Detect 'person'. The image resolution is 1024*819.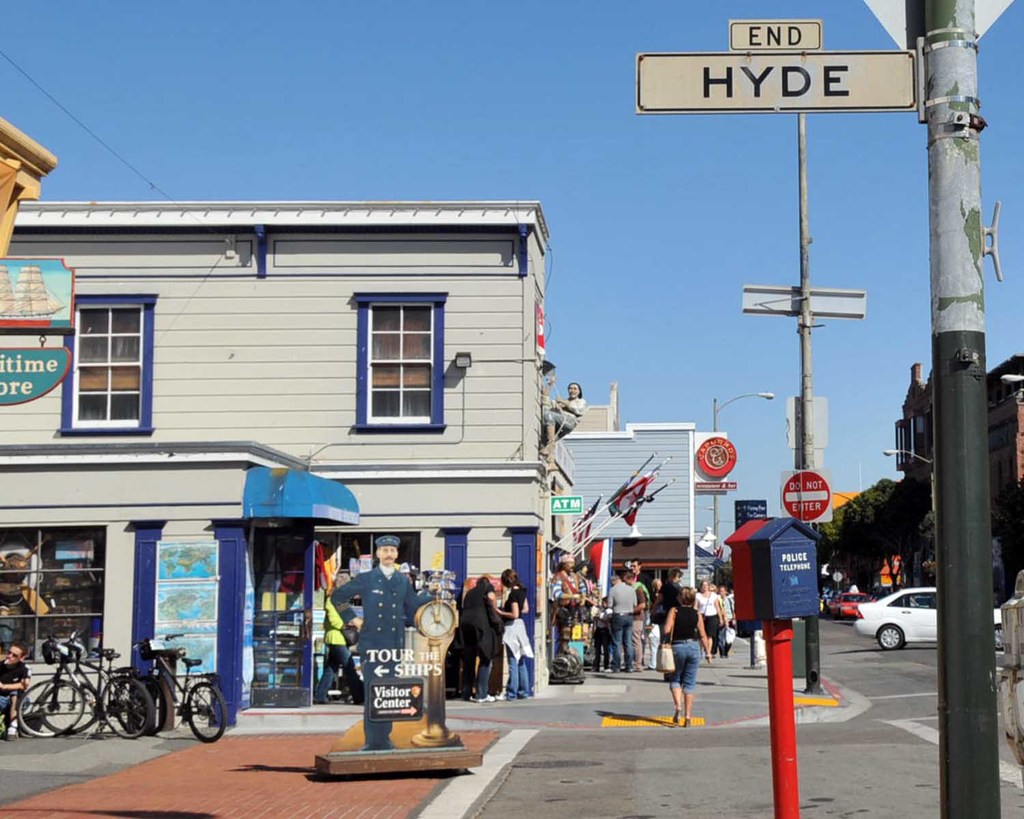
544, 375, 588, 457.
